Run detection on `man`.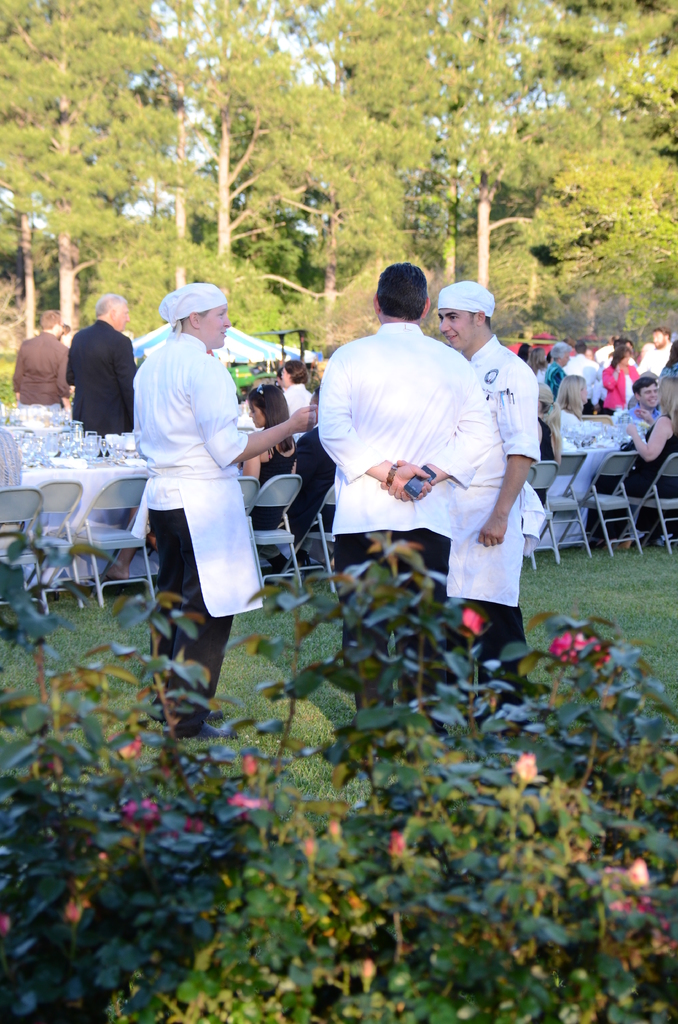
Result: box(302, 266, 483, 702).
